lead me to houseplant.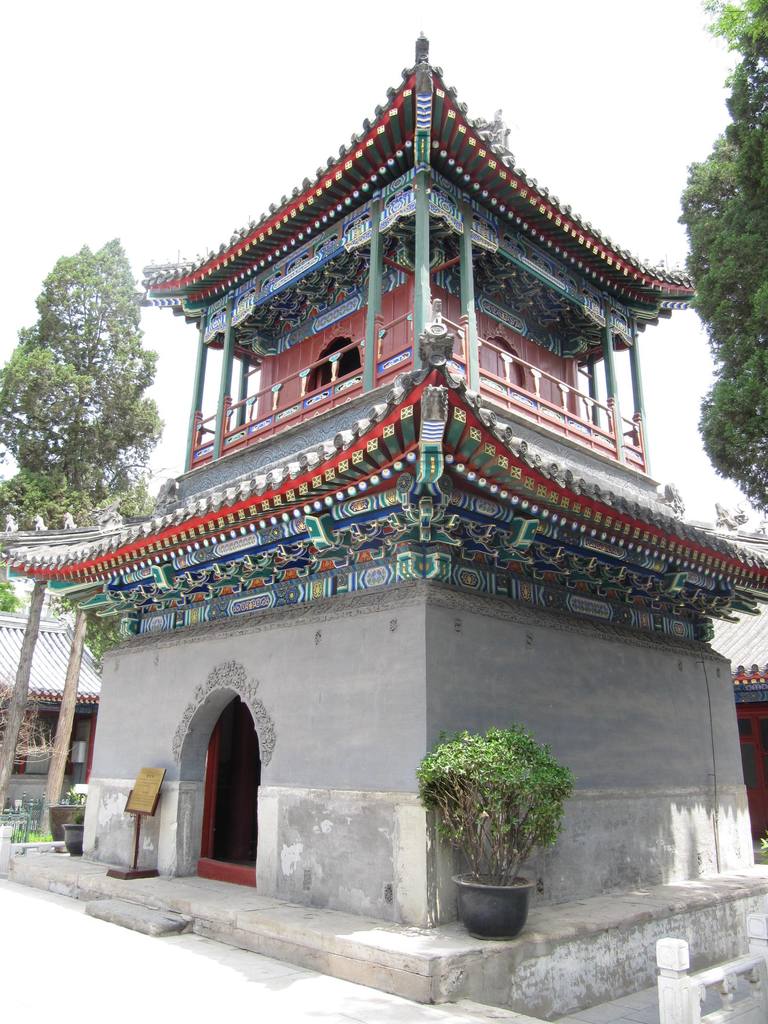
Lead to locate(403, 711, 584, 932).
